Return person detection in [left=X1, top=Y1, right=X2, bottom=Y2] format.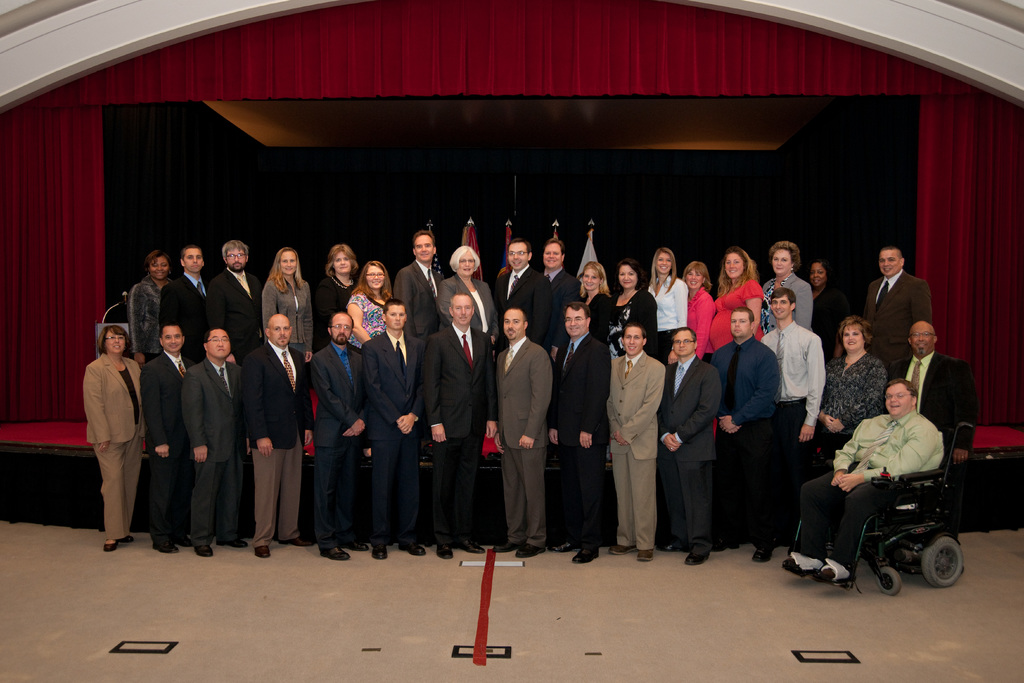
[left=888, top=304, right=979, bottom=564].
